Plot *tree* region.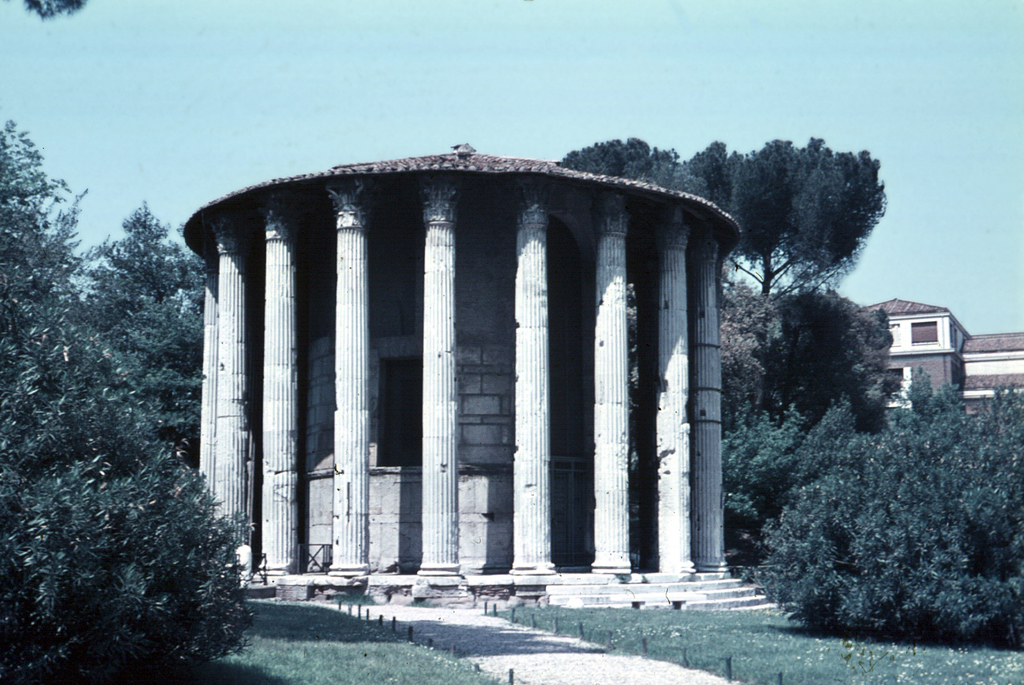
Plotted at <region>559, 127, 890, 309</region>.
